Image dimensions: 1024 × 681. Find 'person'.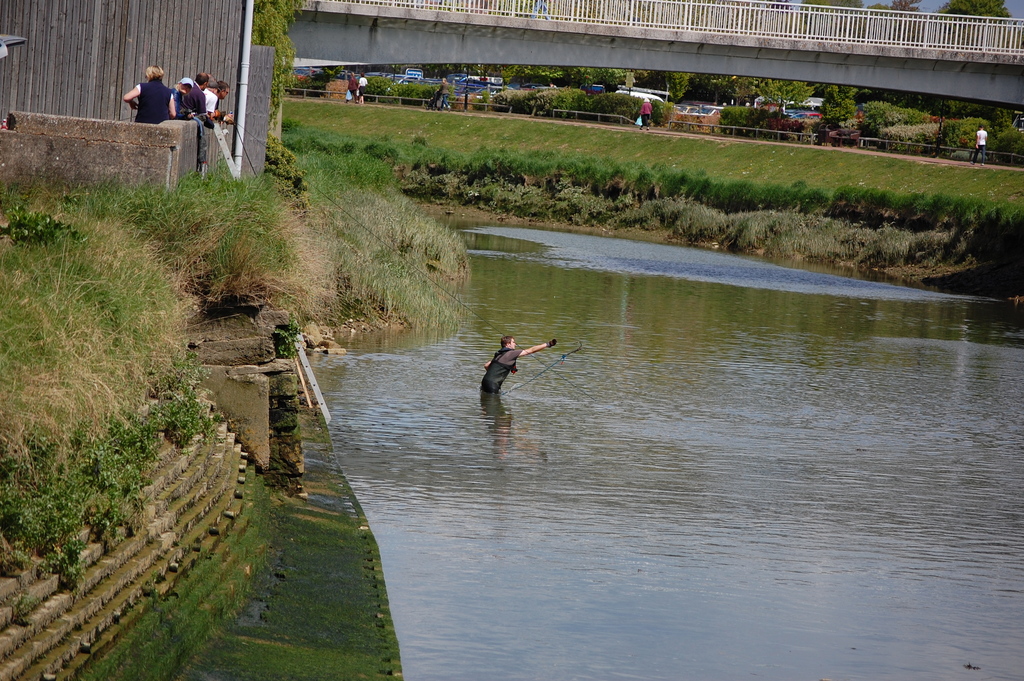
123 62 182 121.
